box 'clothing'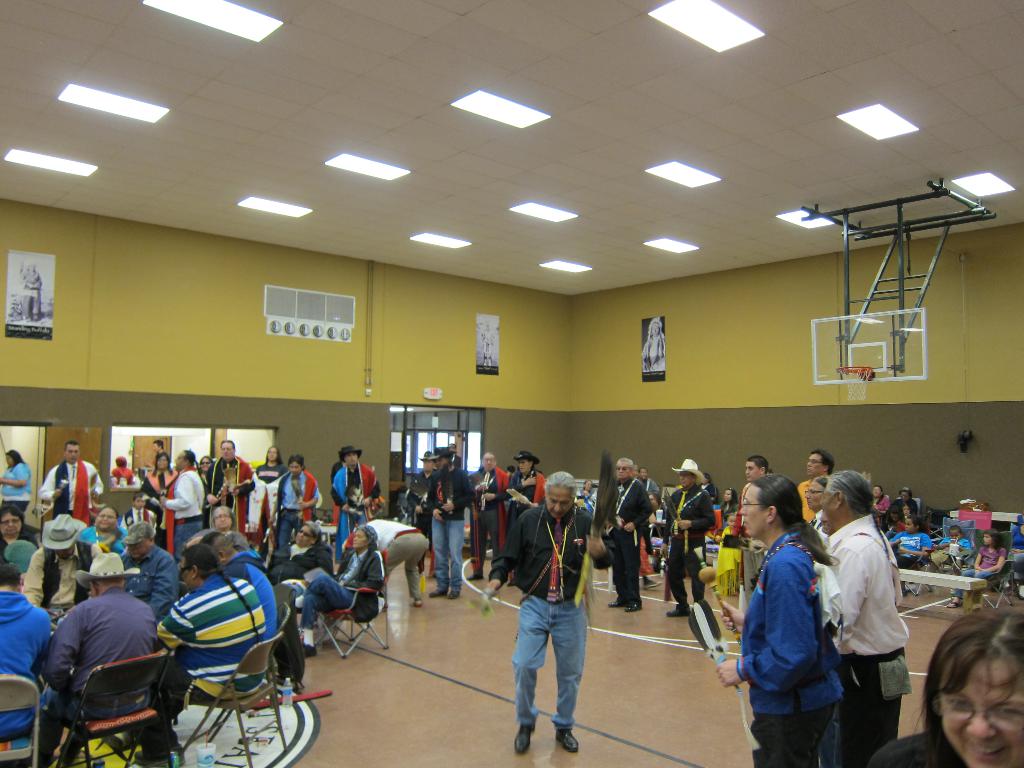
(258,546,332,589)
